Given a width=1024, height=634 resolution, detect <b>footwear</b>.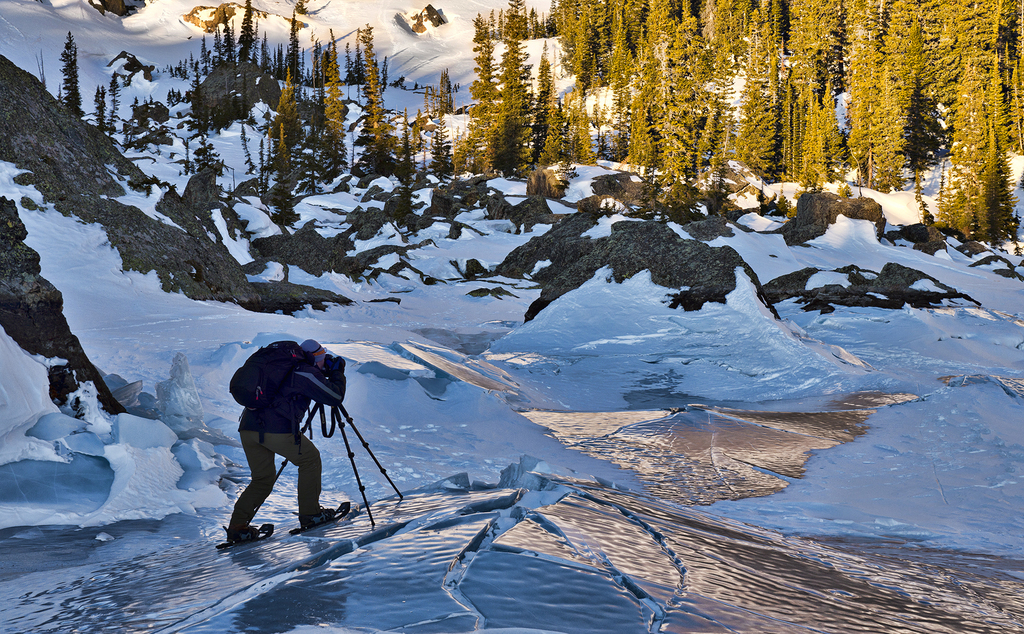
(x1=227, y1=523, x2=250, y2=542).
